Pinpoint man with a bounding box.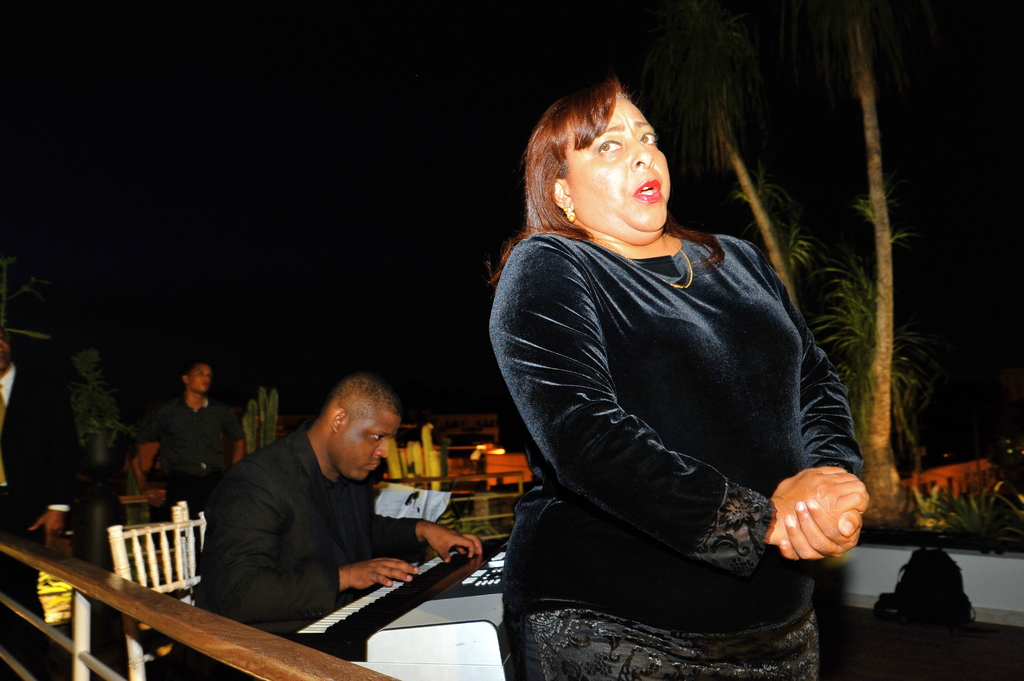
0 324 68 680.
